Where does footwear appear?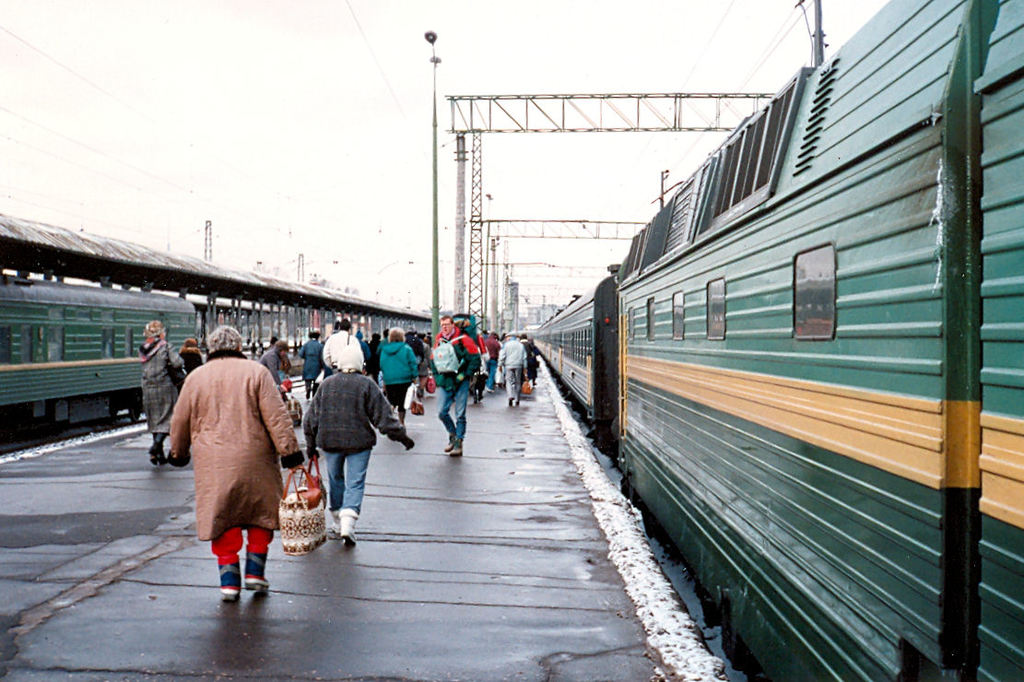
Appears at (left=402, top=412, right=405, bottom=423).
